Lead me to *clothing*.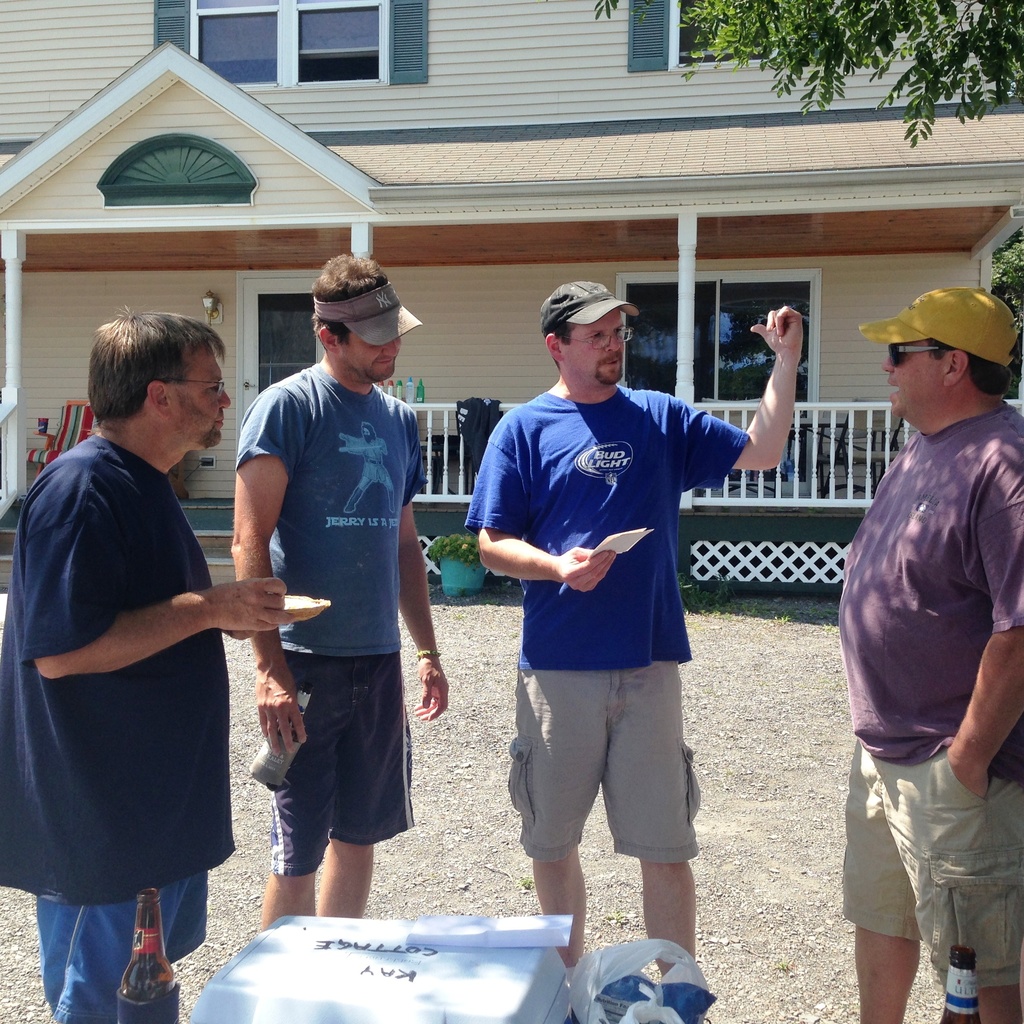
Lead to [x1=832, y1=404, x2=1023, y2=1004].
